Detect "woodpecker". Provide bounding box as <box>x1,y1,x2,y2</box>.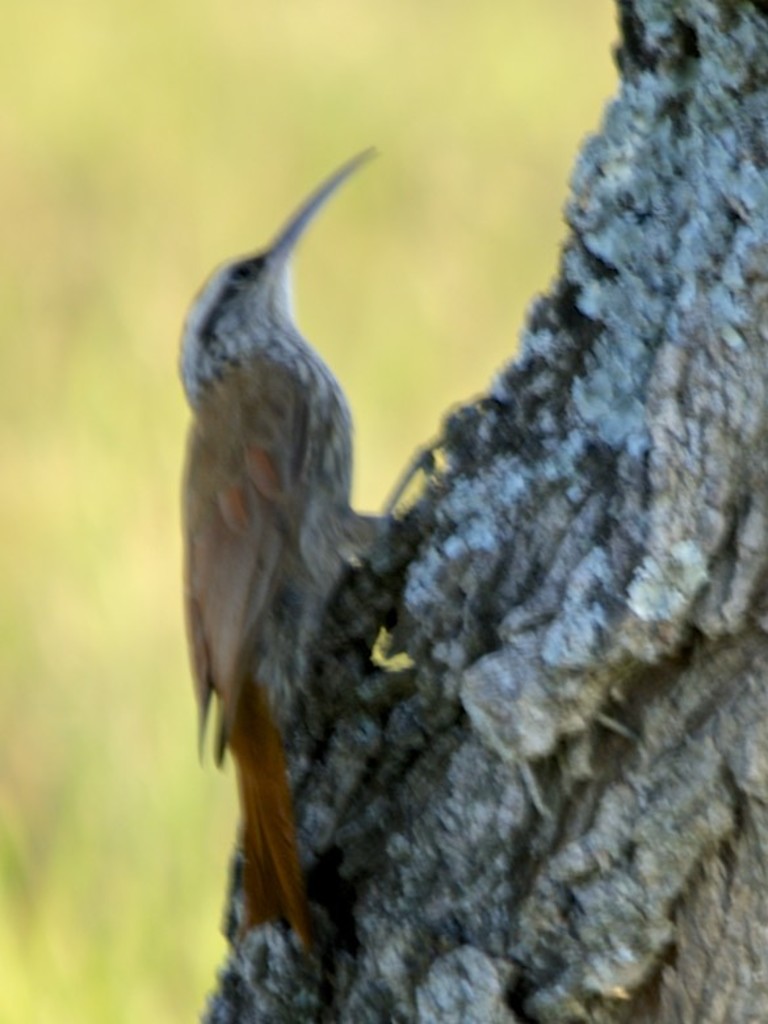
<box>171,169,417,958</box>.
